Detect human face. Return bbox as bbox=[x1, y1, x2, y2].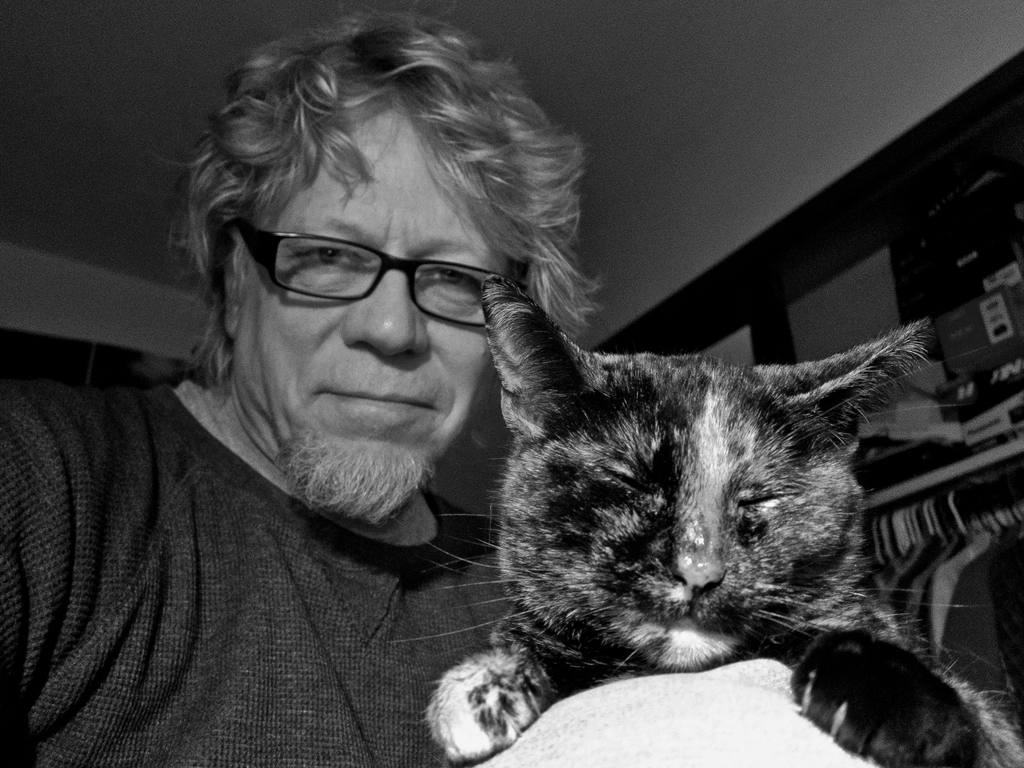
bbox=[250, 78, 512, 489].
